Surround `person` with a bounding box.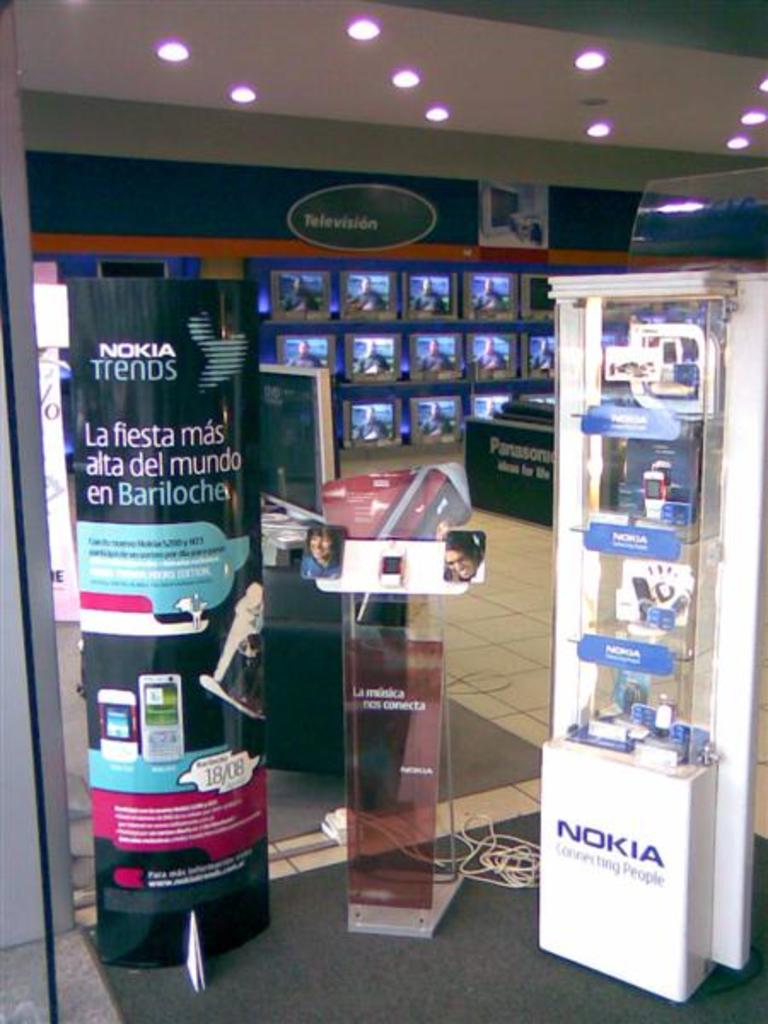
(left=357, top=401, right=387, bottom=435).
